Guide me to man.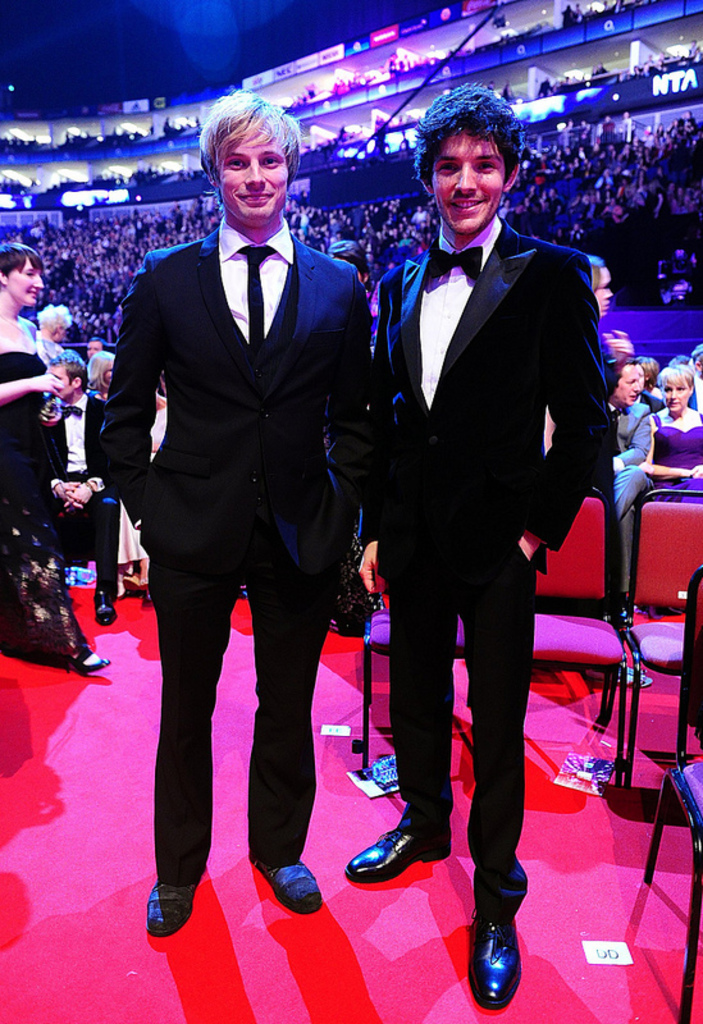
Guidance: select_region(35, 351, 115, 628).
